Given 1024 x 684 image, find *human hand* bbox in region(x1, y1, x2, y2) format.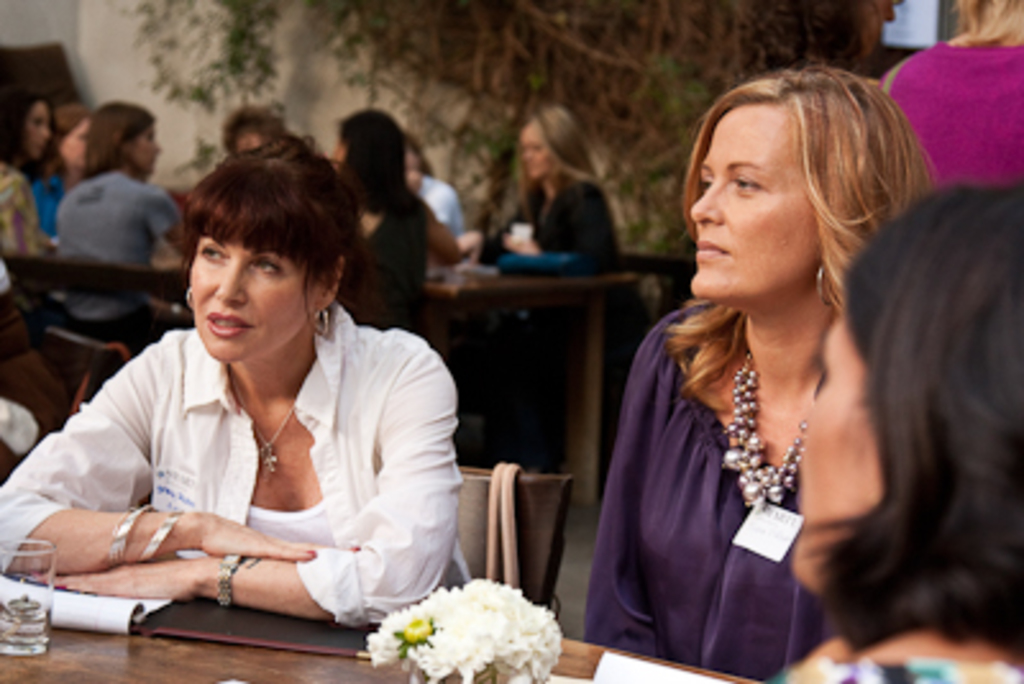
region(38, 551, 210, 599).
